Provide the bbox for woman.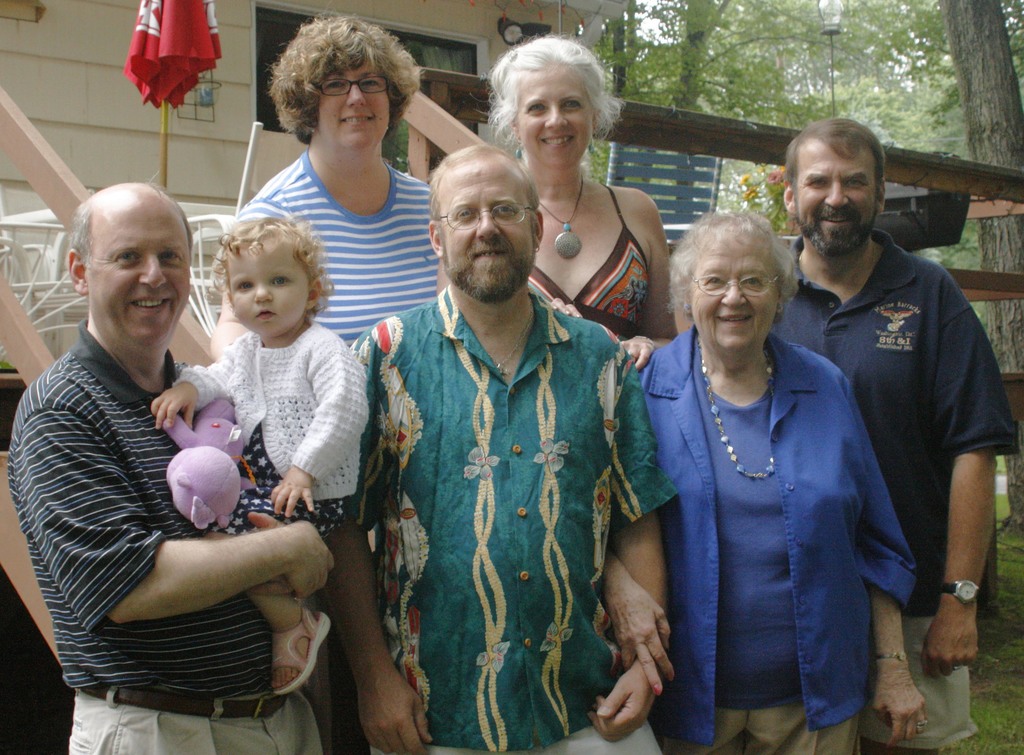
{"x1": 601, "y1": 209, "x2": 931, "y2": 754}.
